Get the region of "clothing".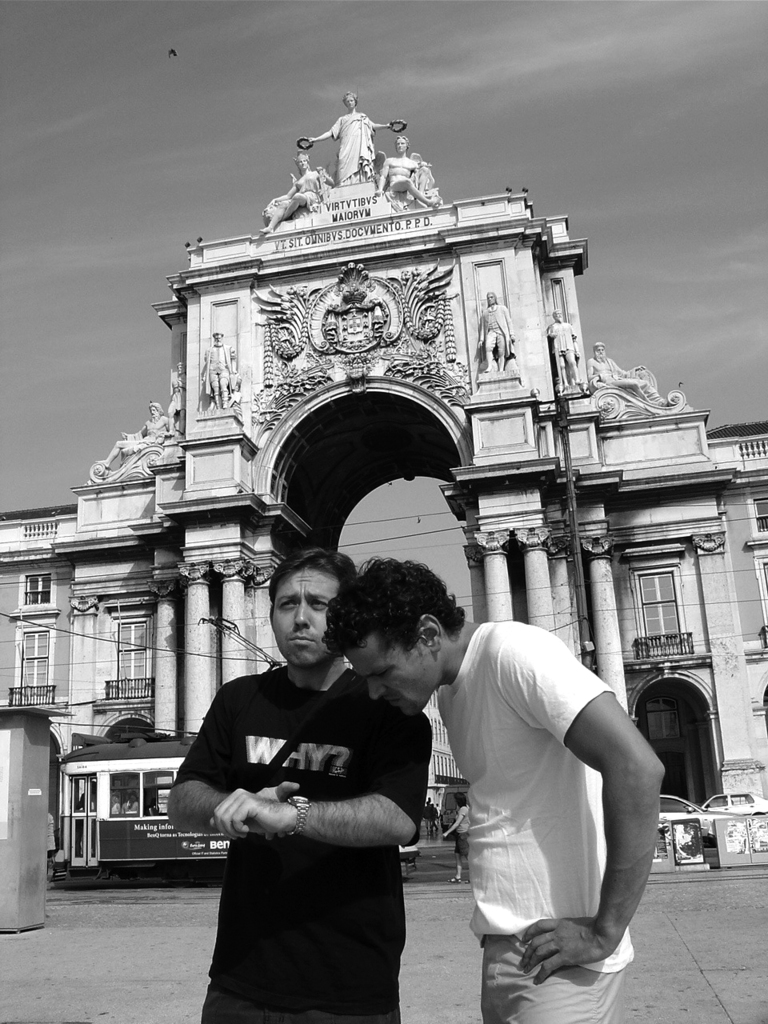
(x1=178, y1=618, x2=433, y2=1002).
